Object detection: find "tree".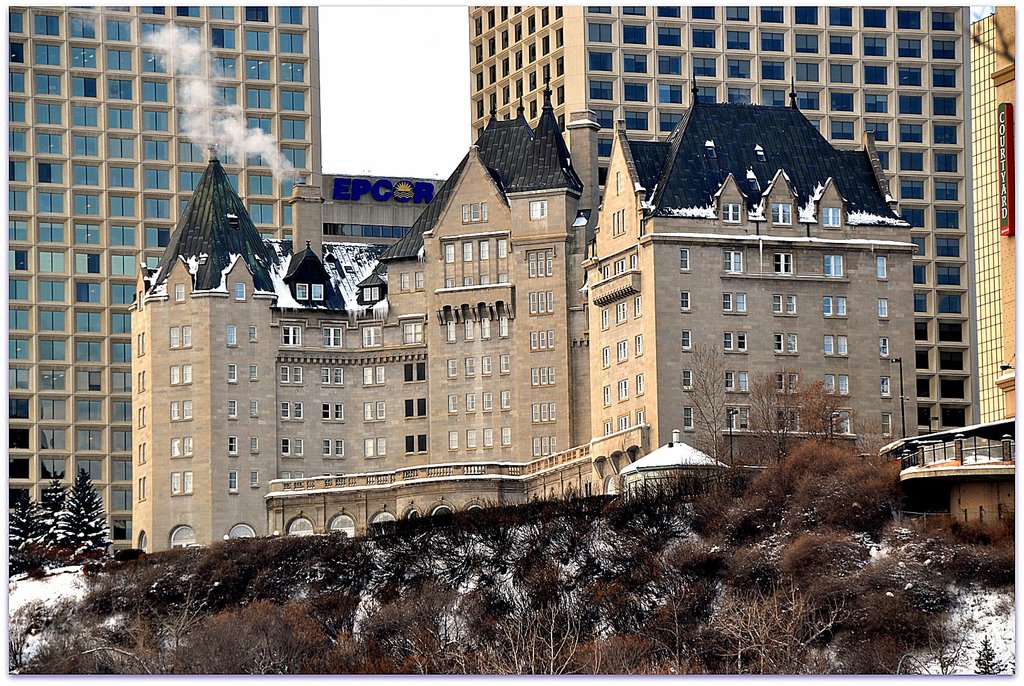
(22,462,112,581).
